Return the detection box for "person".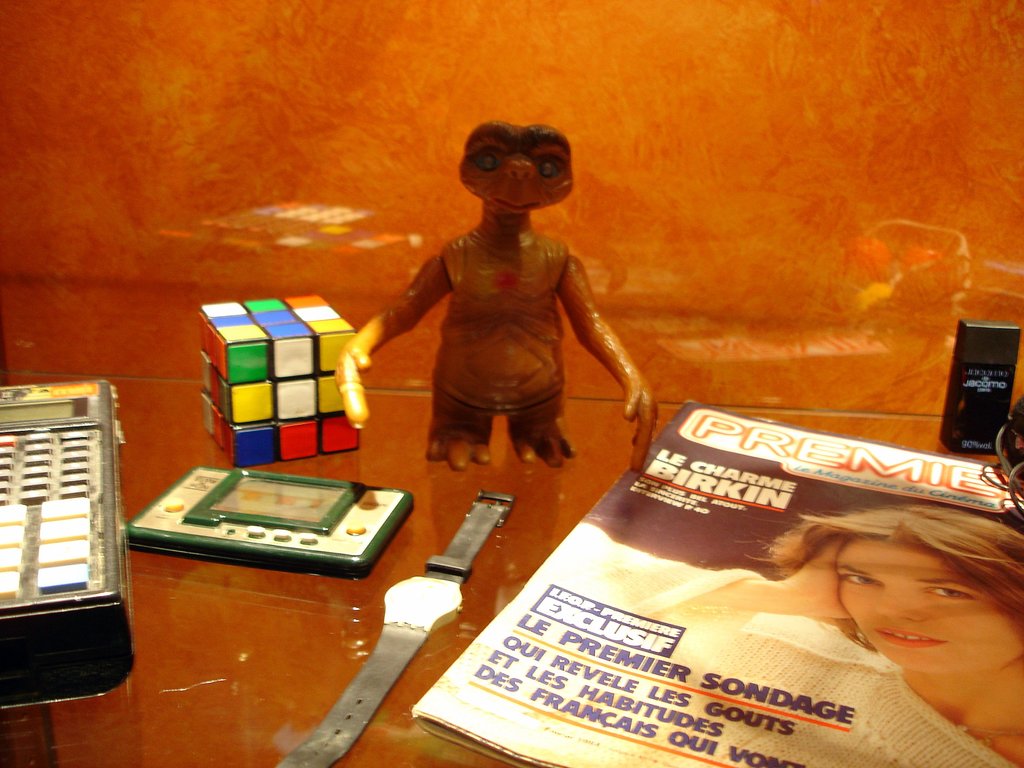
[539, 504, 1023, 767].
